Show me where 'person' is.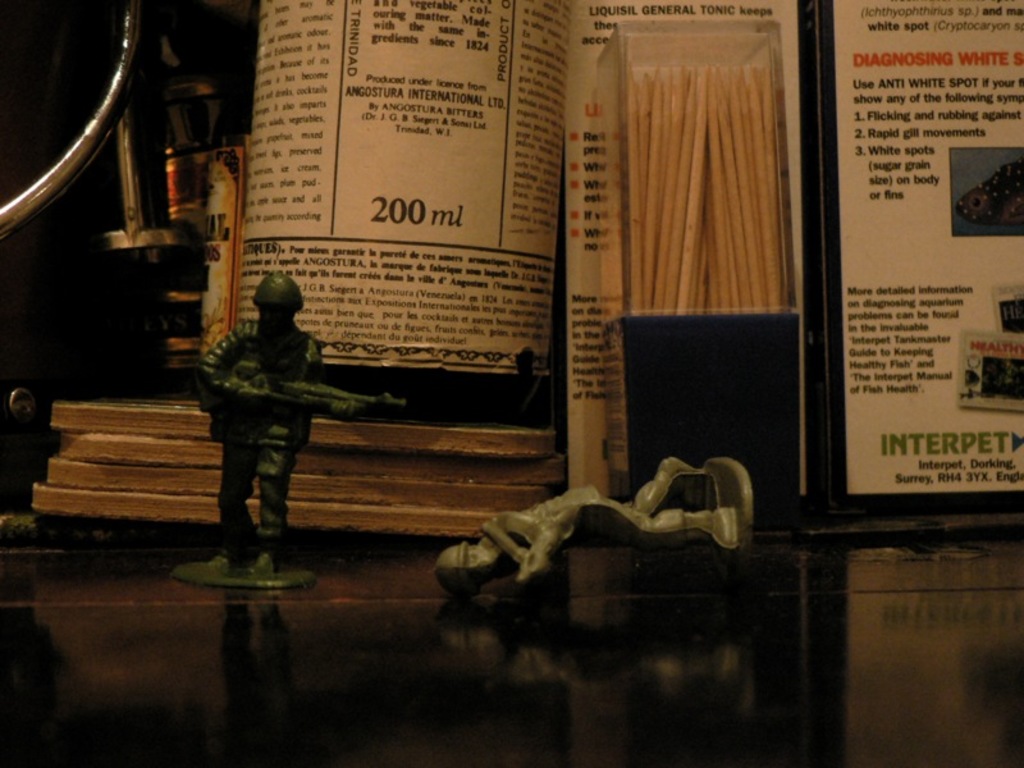
'person' is at <region>442, 451, 754, 585</region>.
